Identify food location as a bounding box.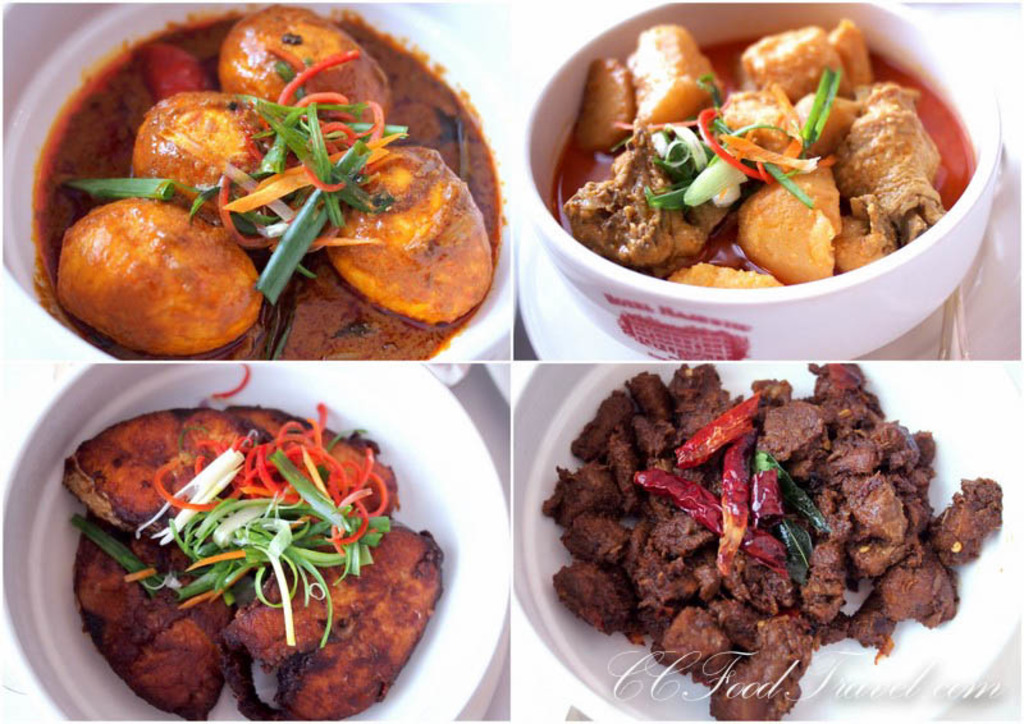
65, 386, 445, 723.
